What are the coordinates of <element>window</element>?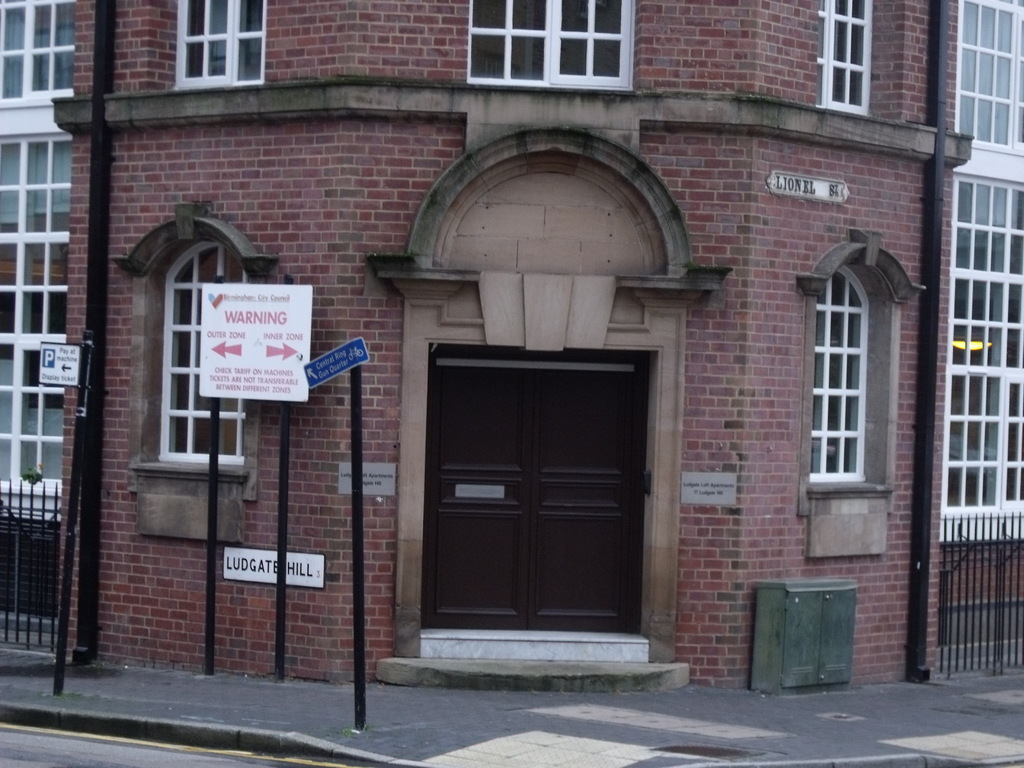
pyautogui.locateOnScreen(817, 0, 871, 109).
